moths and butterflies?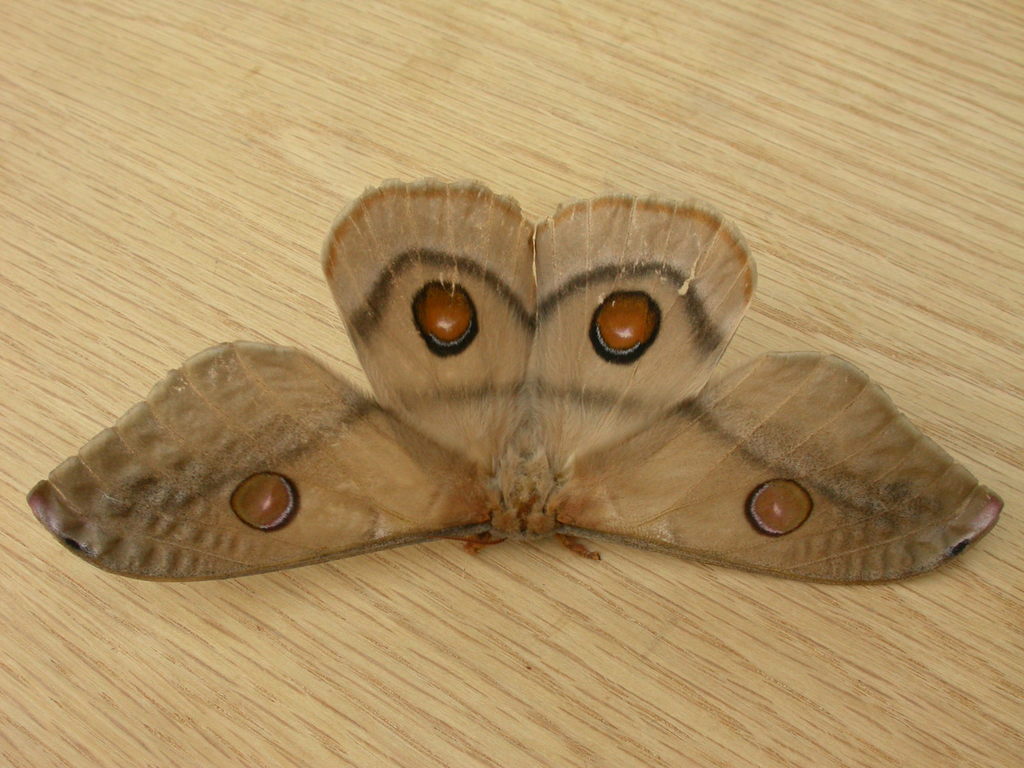
[25, 175, 1005, 590]
